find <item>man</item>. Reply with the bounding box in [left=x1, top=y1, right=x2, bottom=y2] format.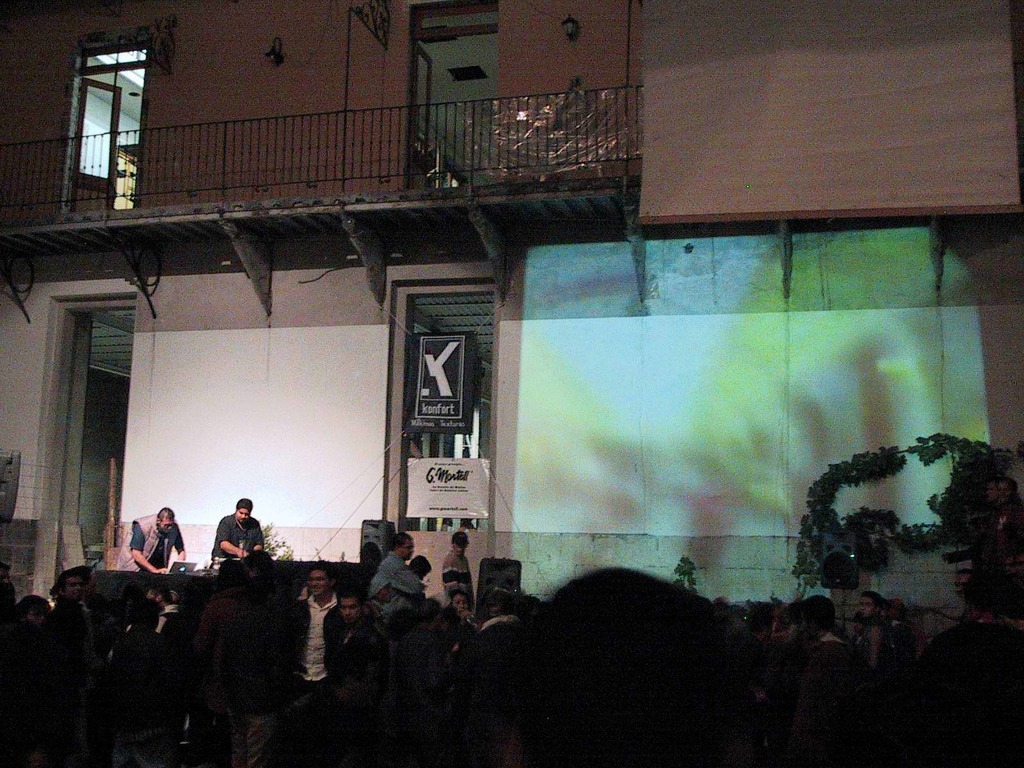
[left=54, top=572, right=99, bottom=667].
